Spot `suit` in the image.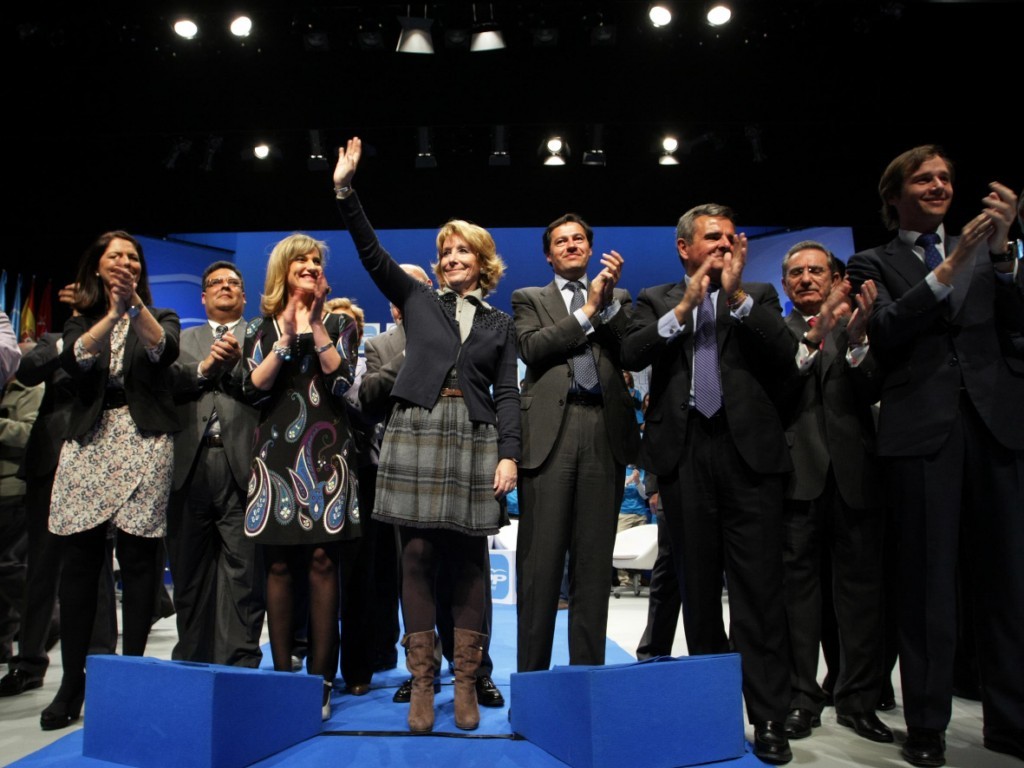
`suit` found at 353, 316, 491, 678.
